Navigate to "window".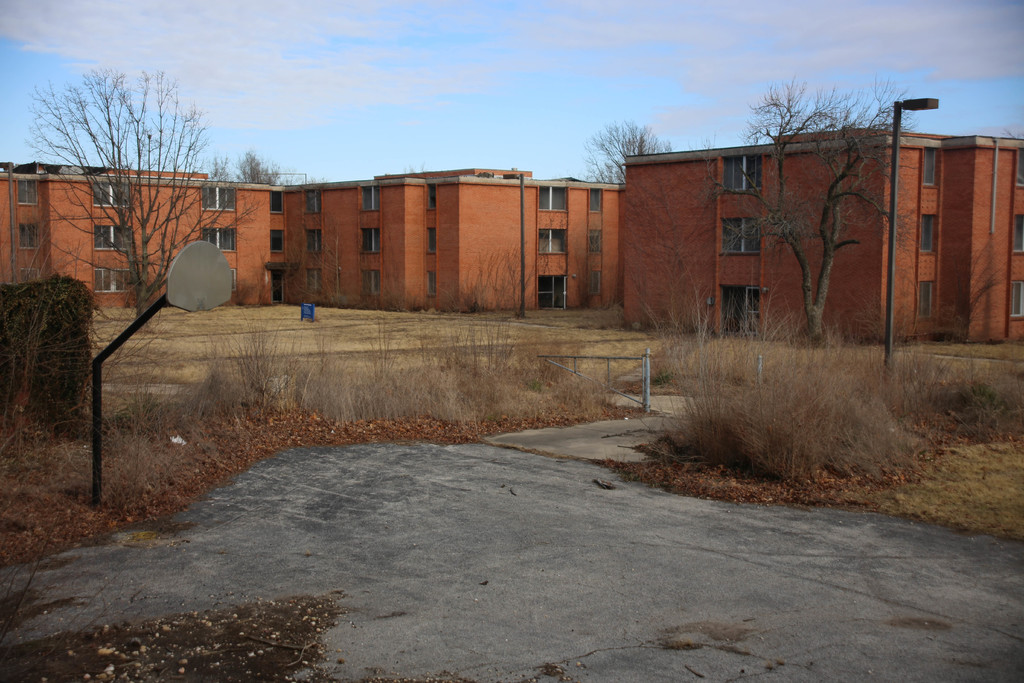
Navigation target: [left=1006, top=279, right=1023, bottom=319].
